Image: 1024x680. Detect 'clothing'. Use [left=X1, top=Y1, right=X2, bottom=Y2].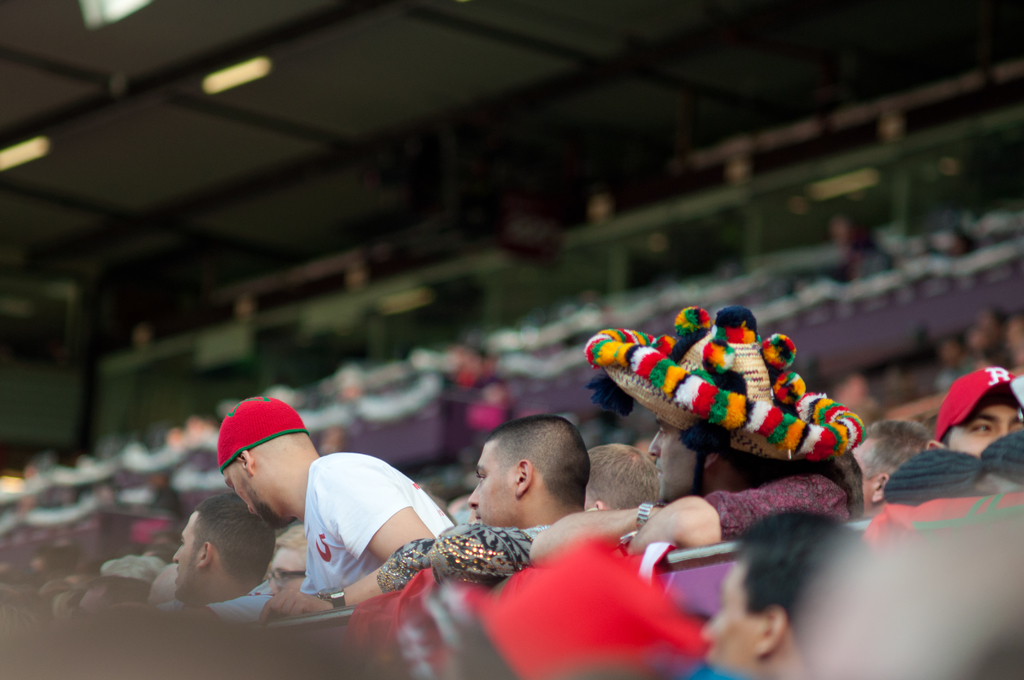
[left=703, top=474, right=849, bottom=544].
